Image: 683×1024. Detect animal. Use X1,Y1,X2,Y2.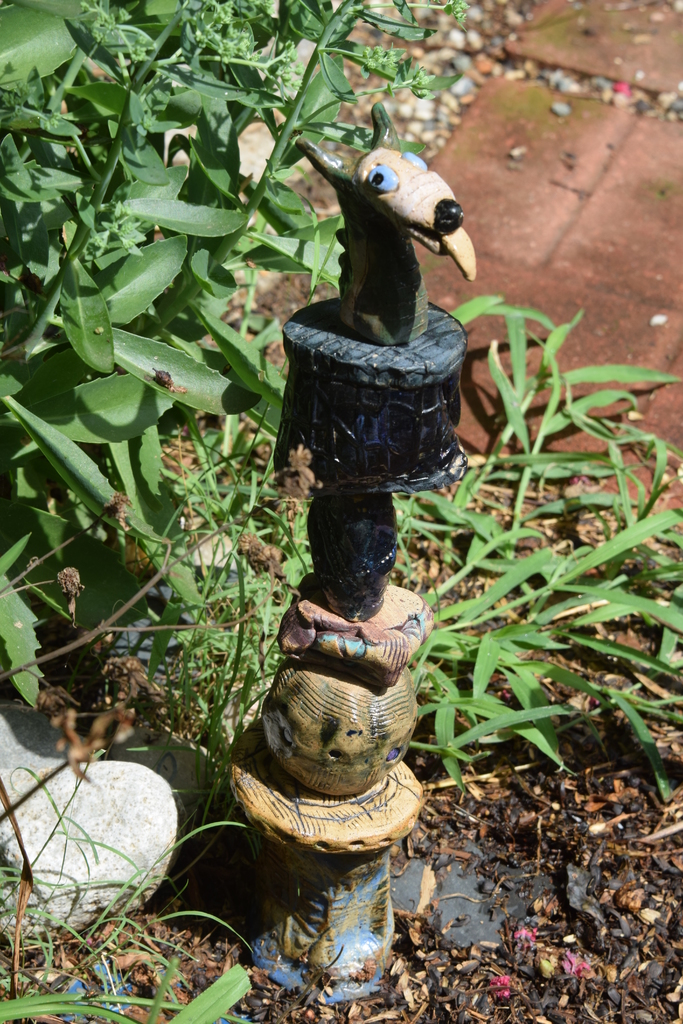
293,100,479,346.
